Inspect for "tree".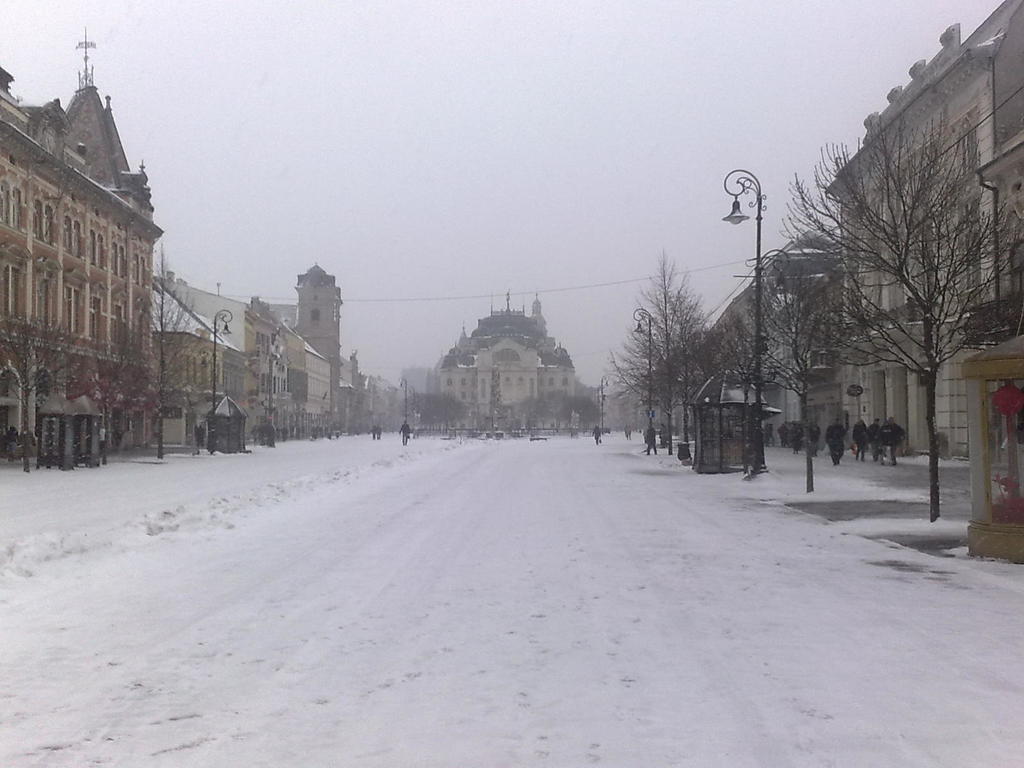
Inspection: <region>705, 307, 790, 490</region>.
